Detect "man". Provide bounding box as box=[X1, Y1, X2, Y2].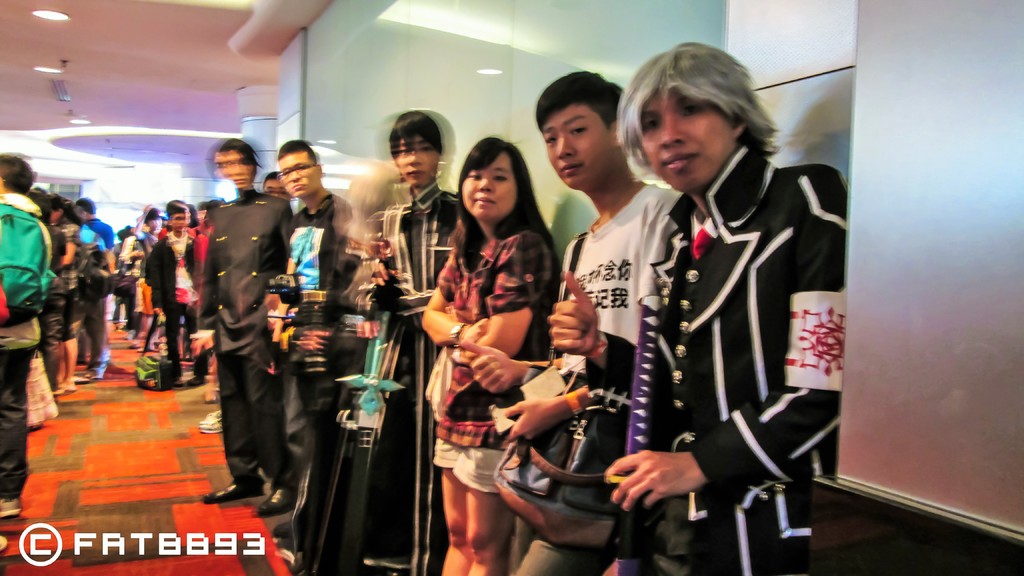
box=[0, 148, 58, 529].
